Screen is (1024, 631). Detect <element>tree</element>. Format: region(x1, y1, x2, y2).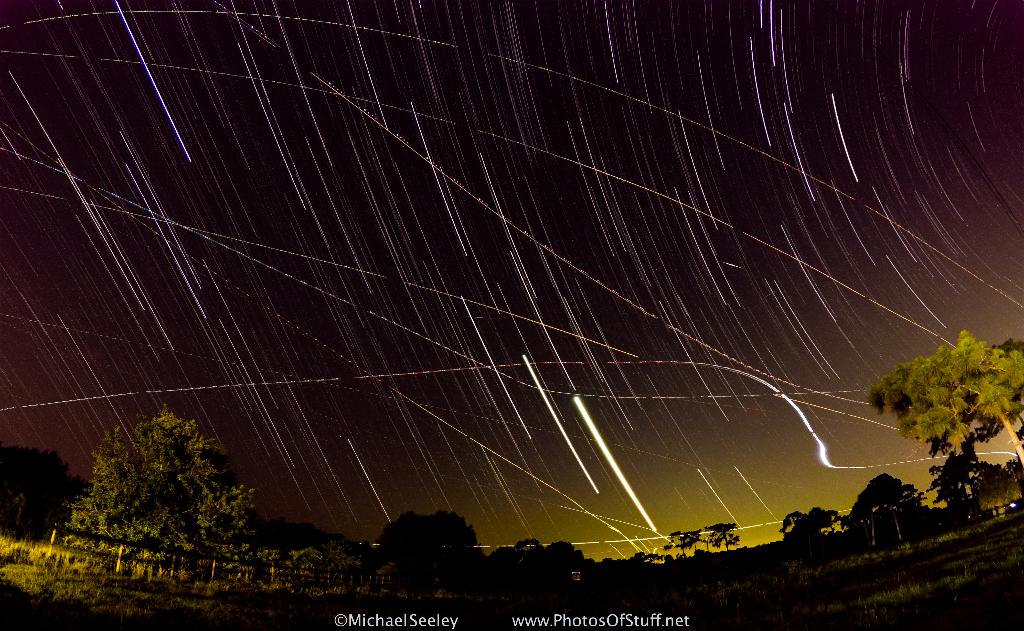
region(374, 497, 485, 564).
